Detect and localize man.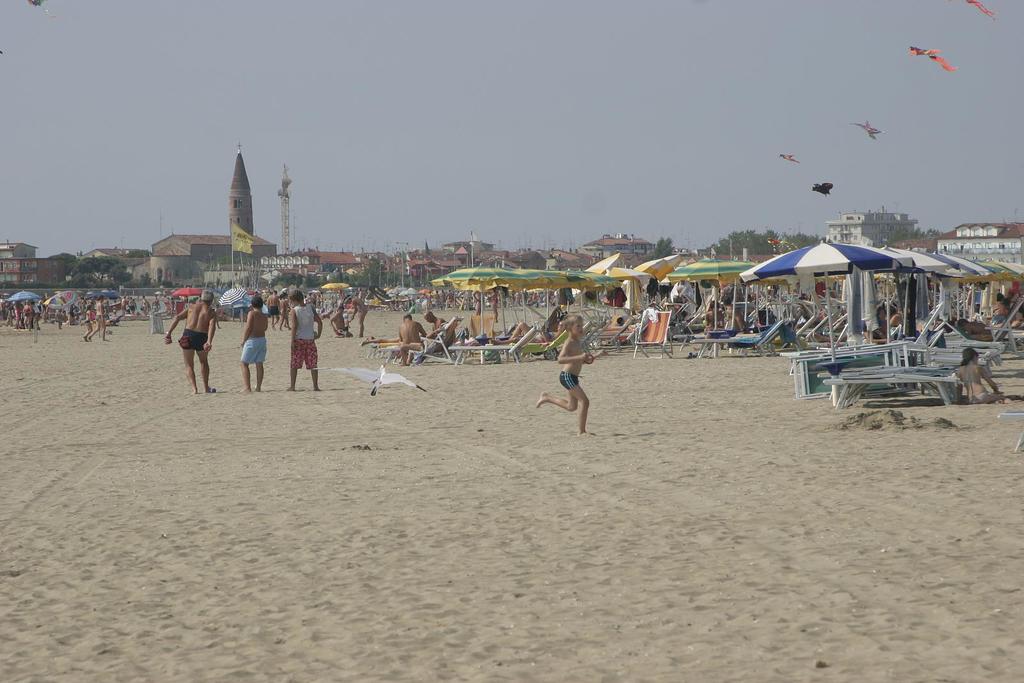
Localized at [x1=167, y1=299, x2=218, y2=394].
